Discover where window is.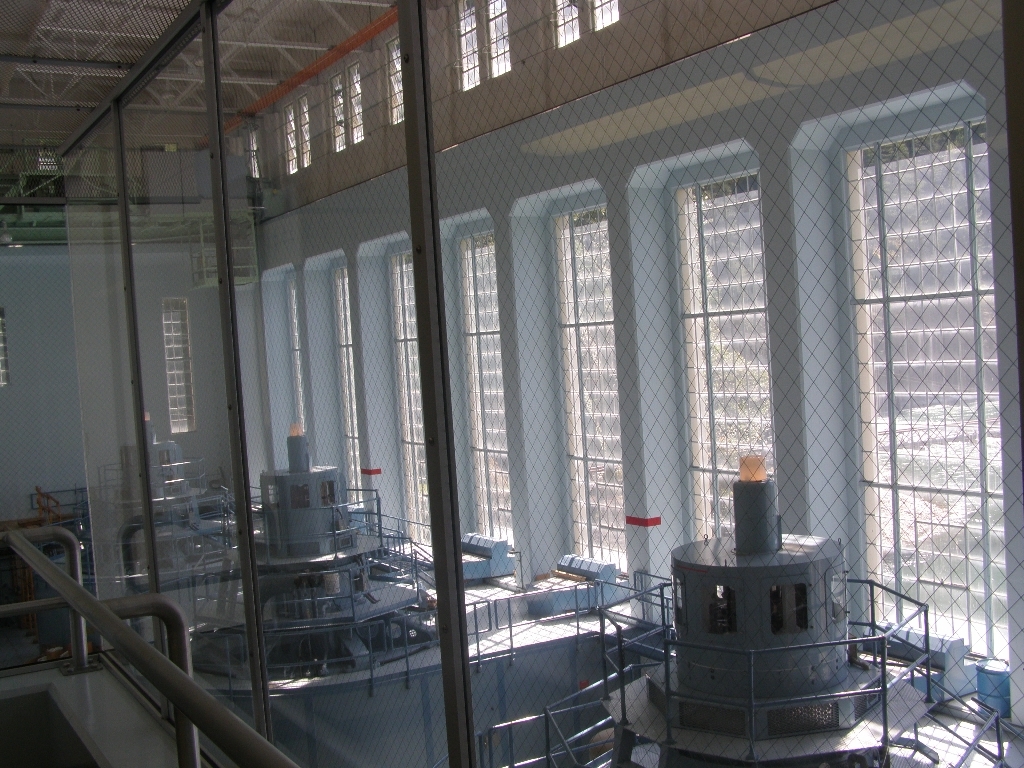
Discovered at 2:307:16:388.
